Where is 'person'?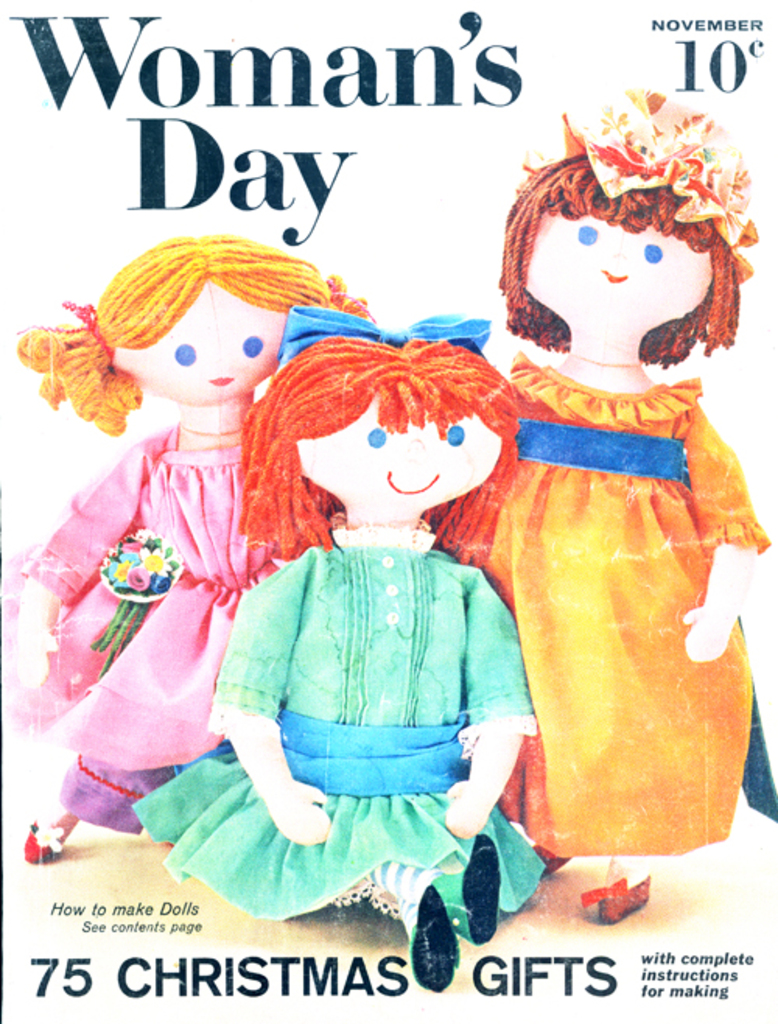
left=0, top=233, right=392, bottom=875.
